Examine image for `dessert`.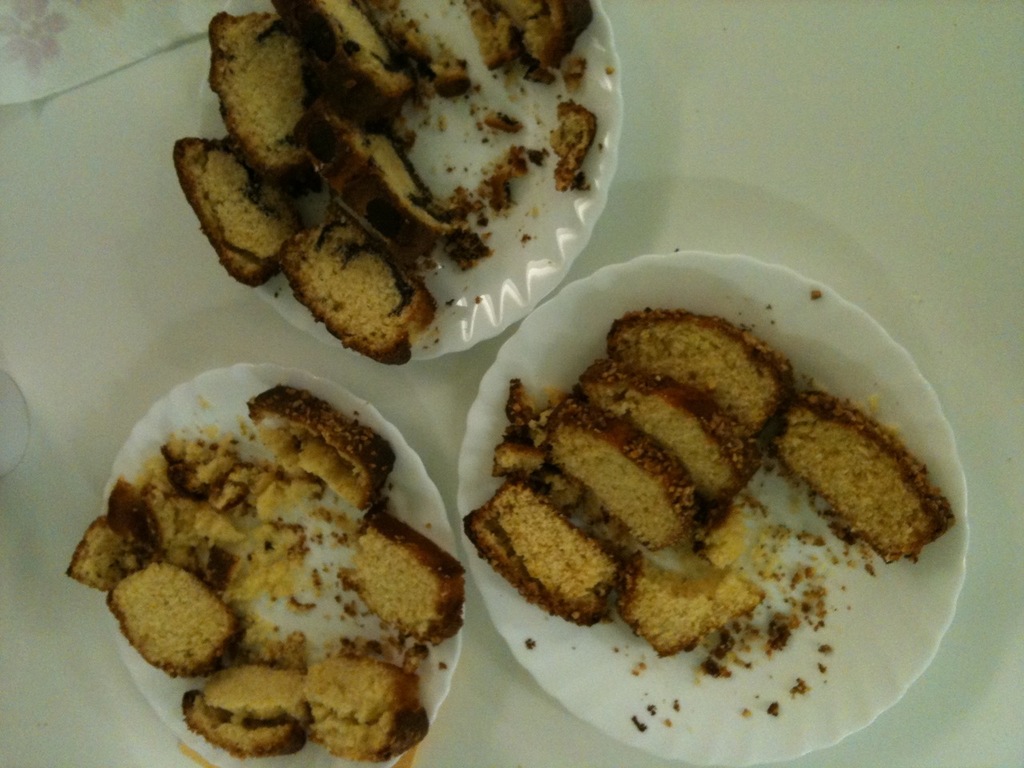
Examination result: box=[303, 654, 429, 767].
